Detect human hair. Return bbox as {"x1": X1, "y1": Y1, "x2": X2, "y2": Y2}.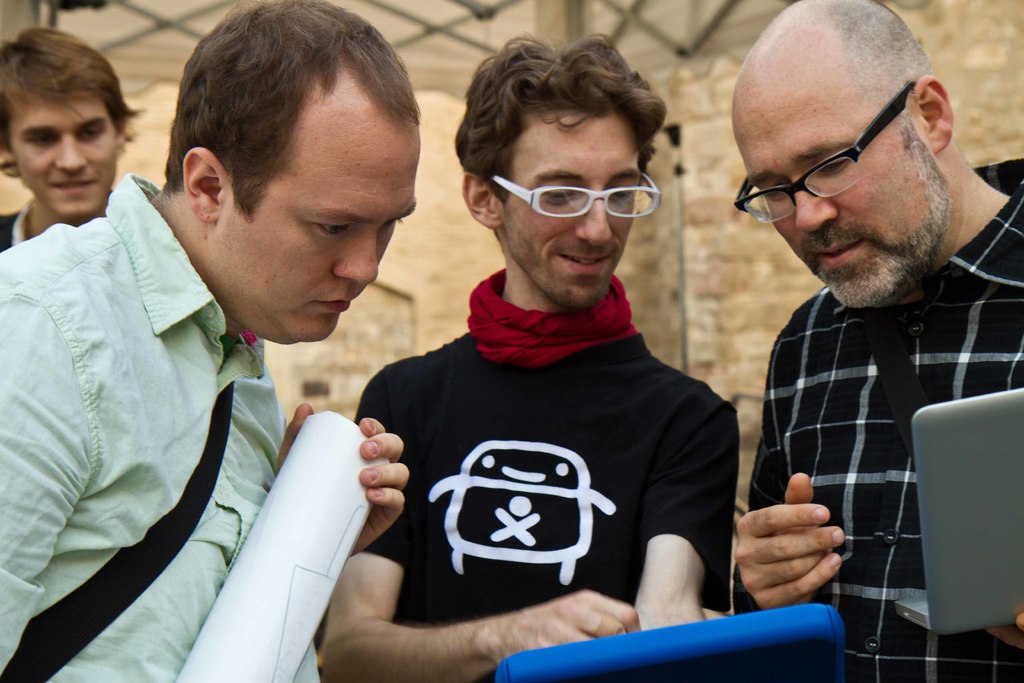
{"x1": 0, "y1": 26, "x2": 152, "y2": 157}.
